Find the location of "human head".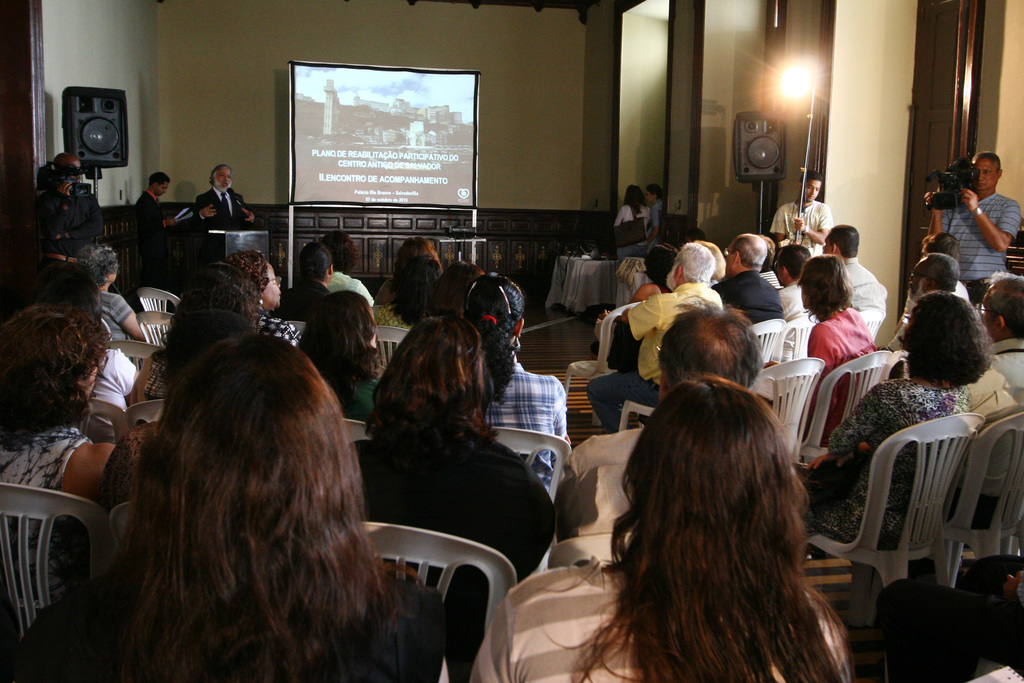
Location: x1=984, y1=272, x2=1023, y2=342.
